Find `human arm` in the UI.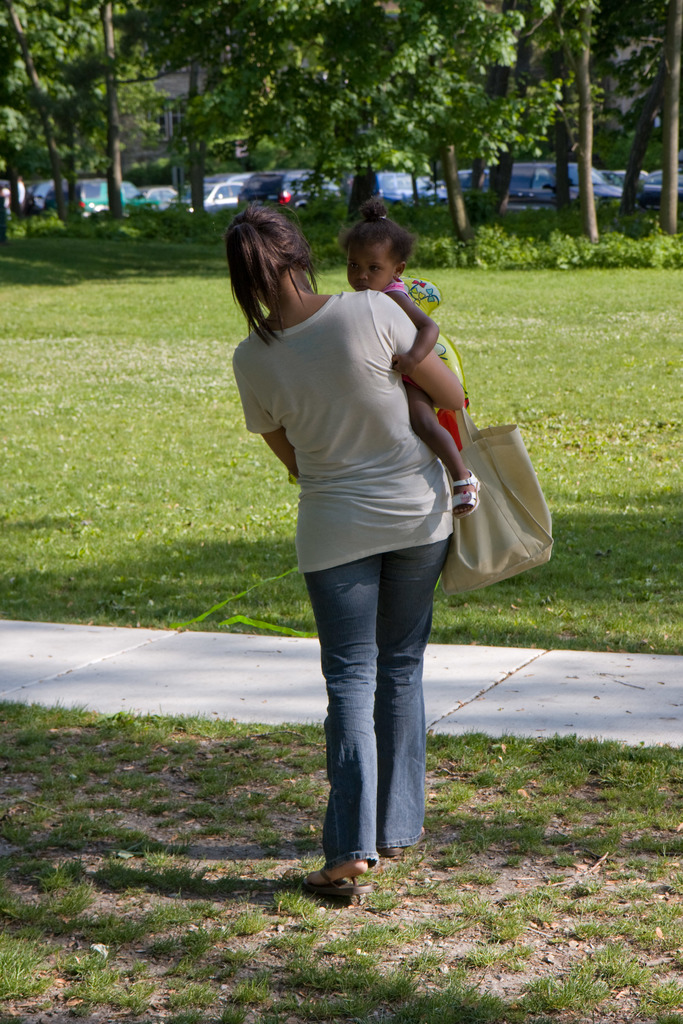
UI element at Rect(365, 287, 470, 412).
